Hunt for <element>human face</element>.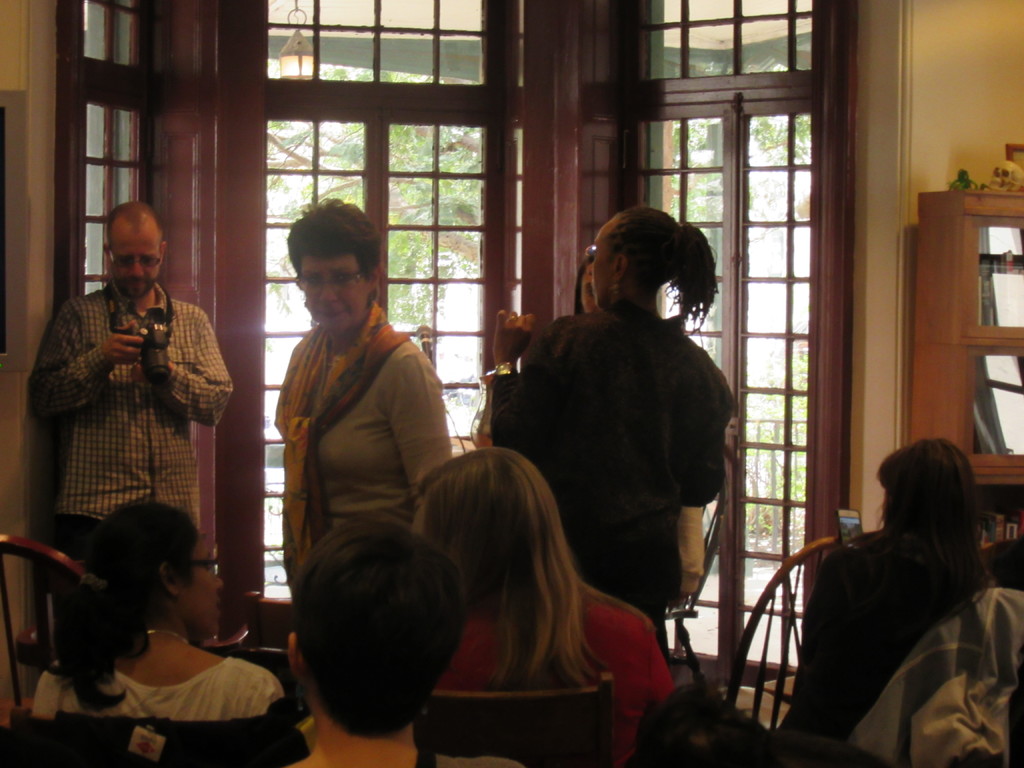
Hunted down at detection(115, 227, 170, 301).
